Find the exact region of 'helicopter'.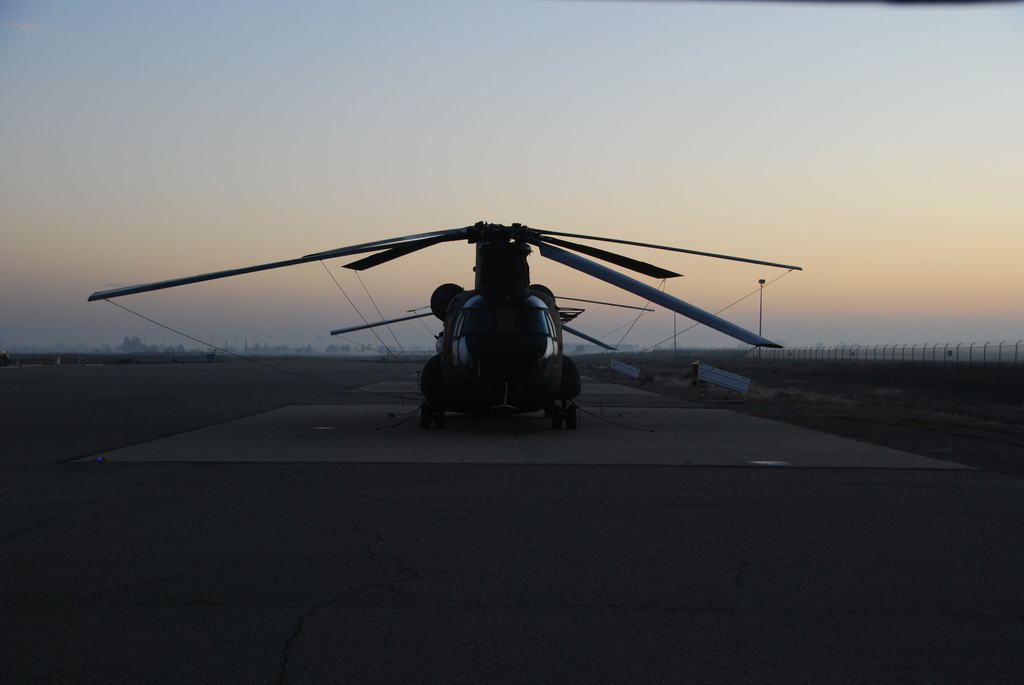
Exact region: <bbox>87, 220, 802, 431</bbox>.
